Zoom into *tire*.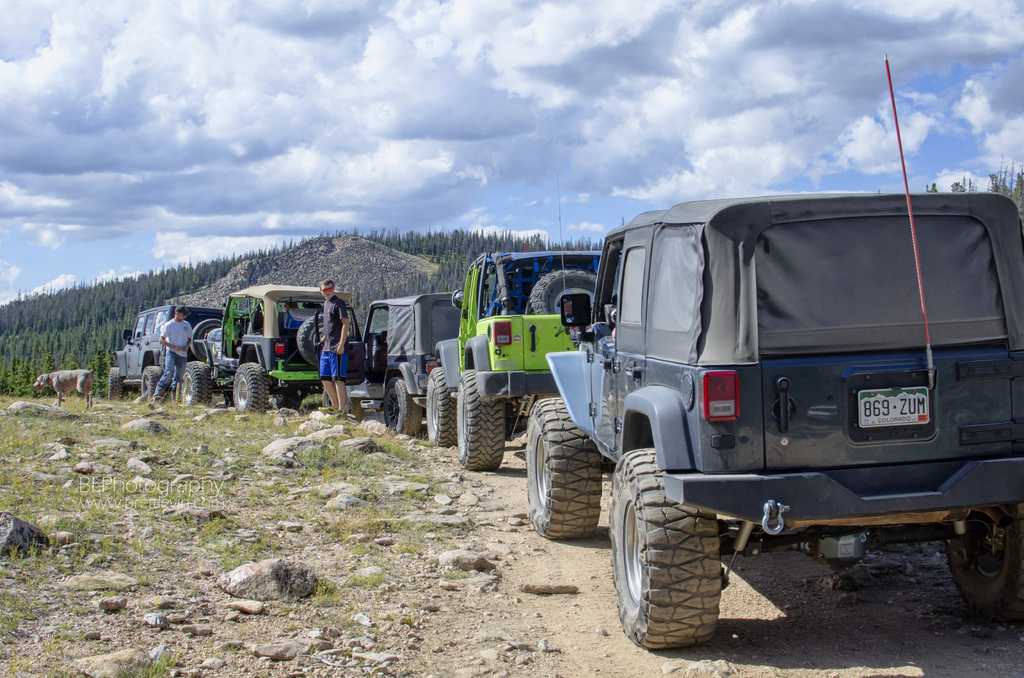
Zoom target: <box>522,396,598,543</box>.
